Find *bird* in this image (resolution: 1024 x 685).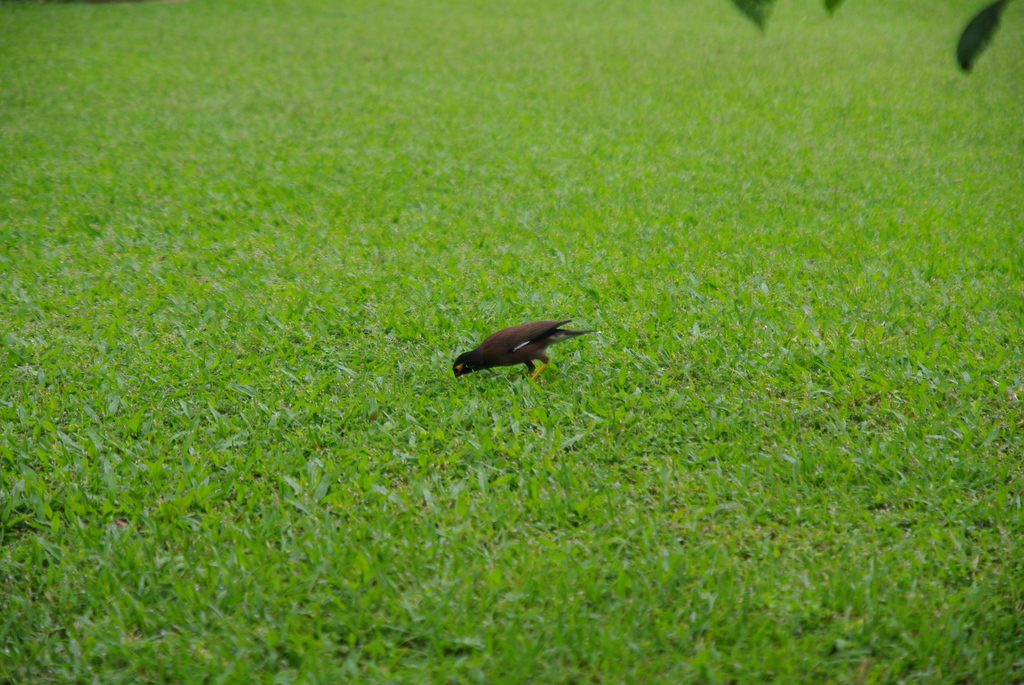
x1=442 y1=309 x2=591 y2=383.
